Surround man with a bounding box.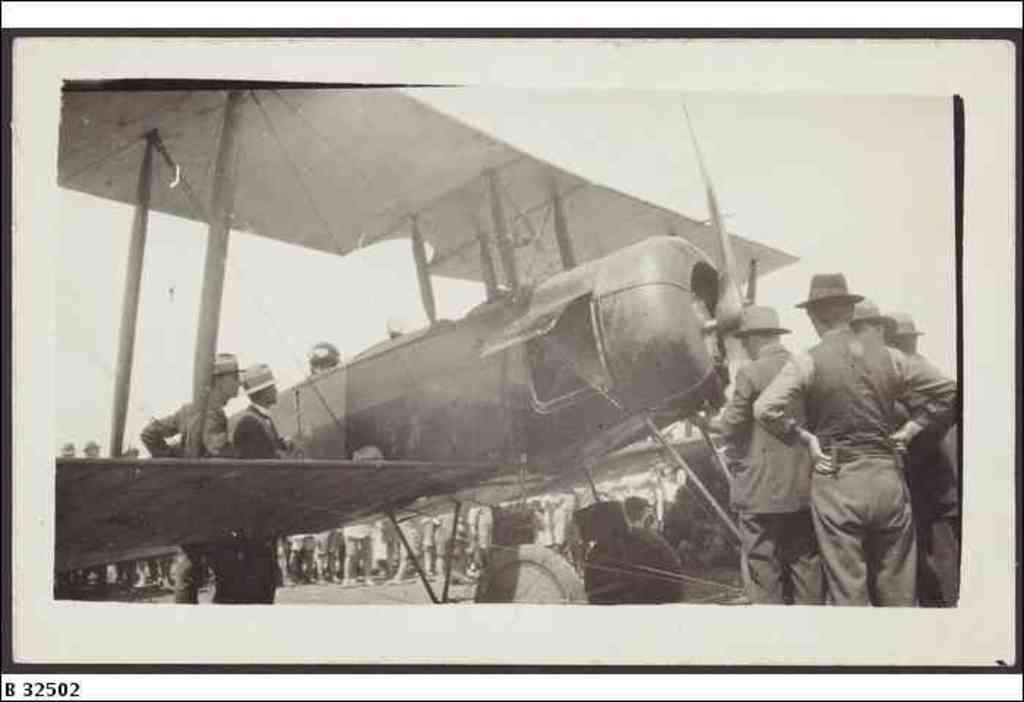
locate(750, 276, 946, 608).
